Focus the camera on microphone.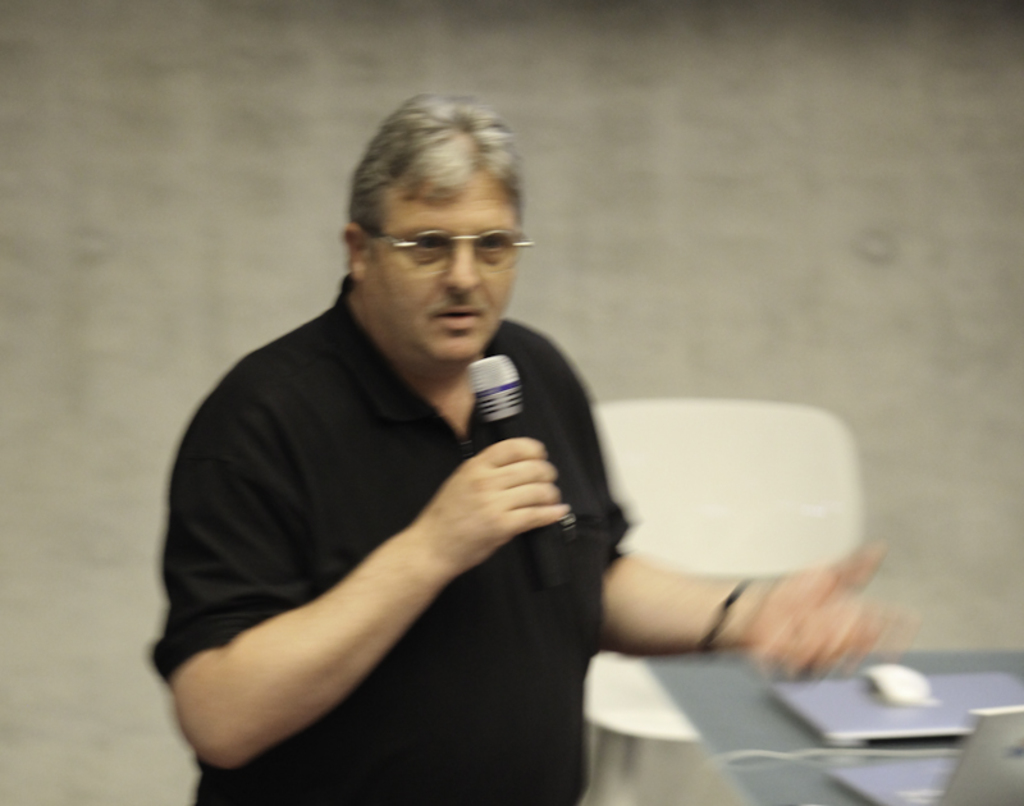
Focus region: (left=460, top=352, right=572, bottom=586).
